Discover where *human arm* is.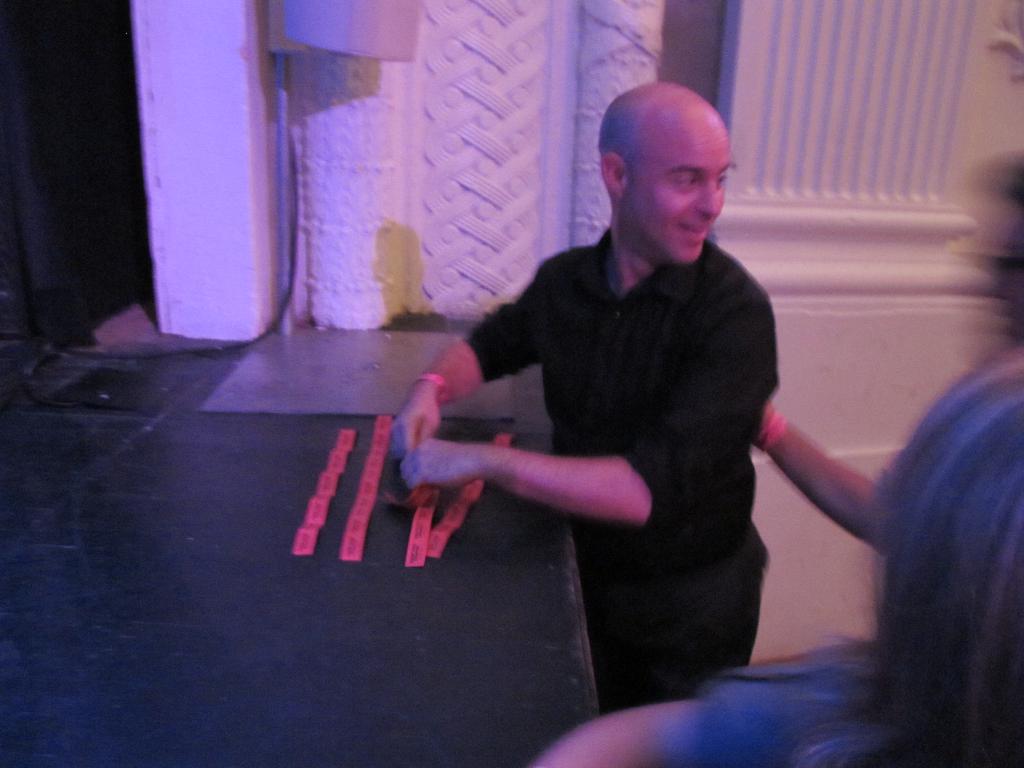
Discovered at region(749, 397, 885, 557).
